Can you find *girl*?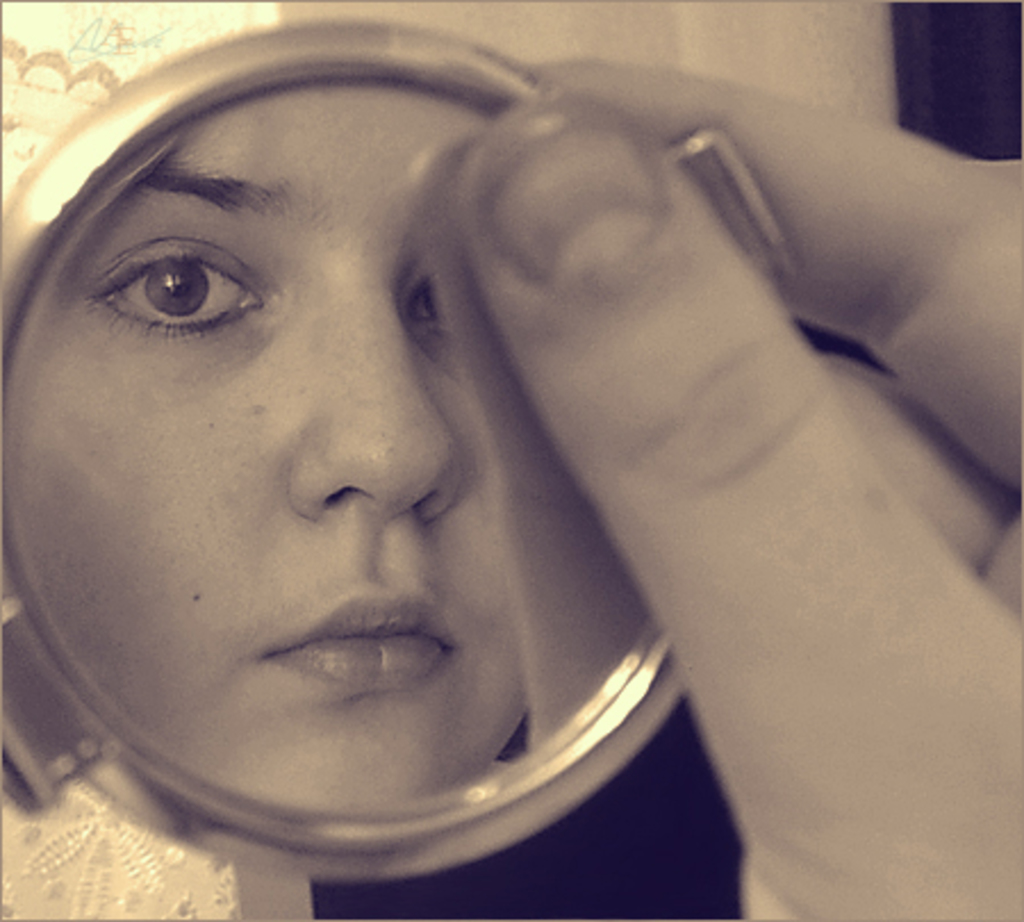
Yes, bounding box: box=[7, 75, 532, 815].
